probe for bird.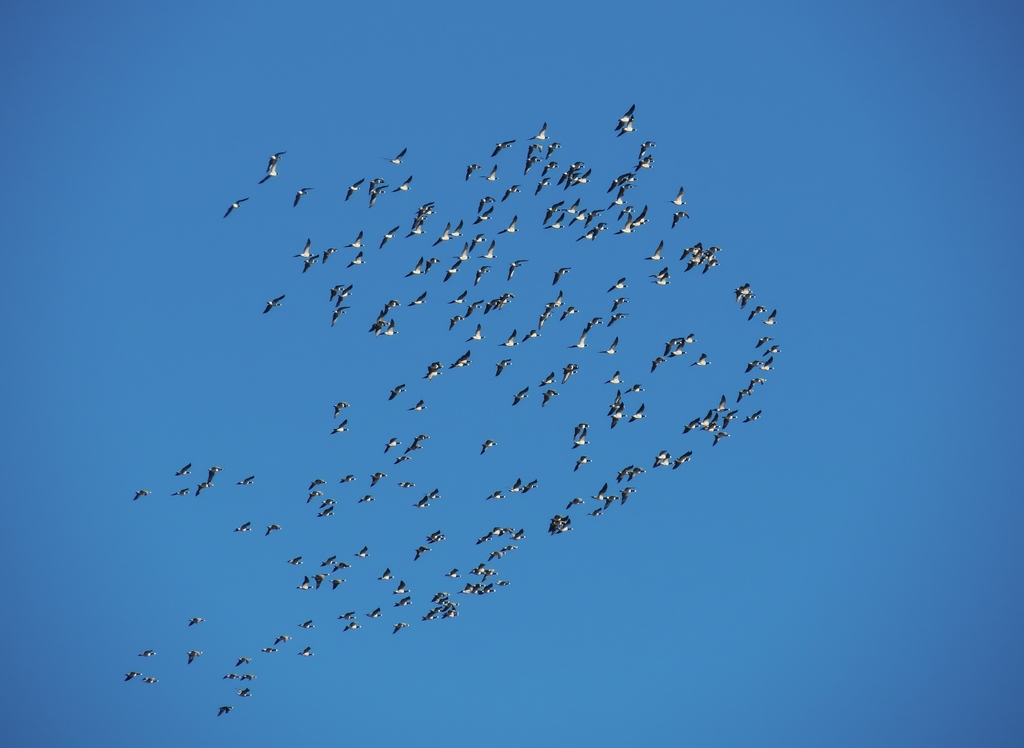
Probe result: locate(410, 494, 432, 512).
